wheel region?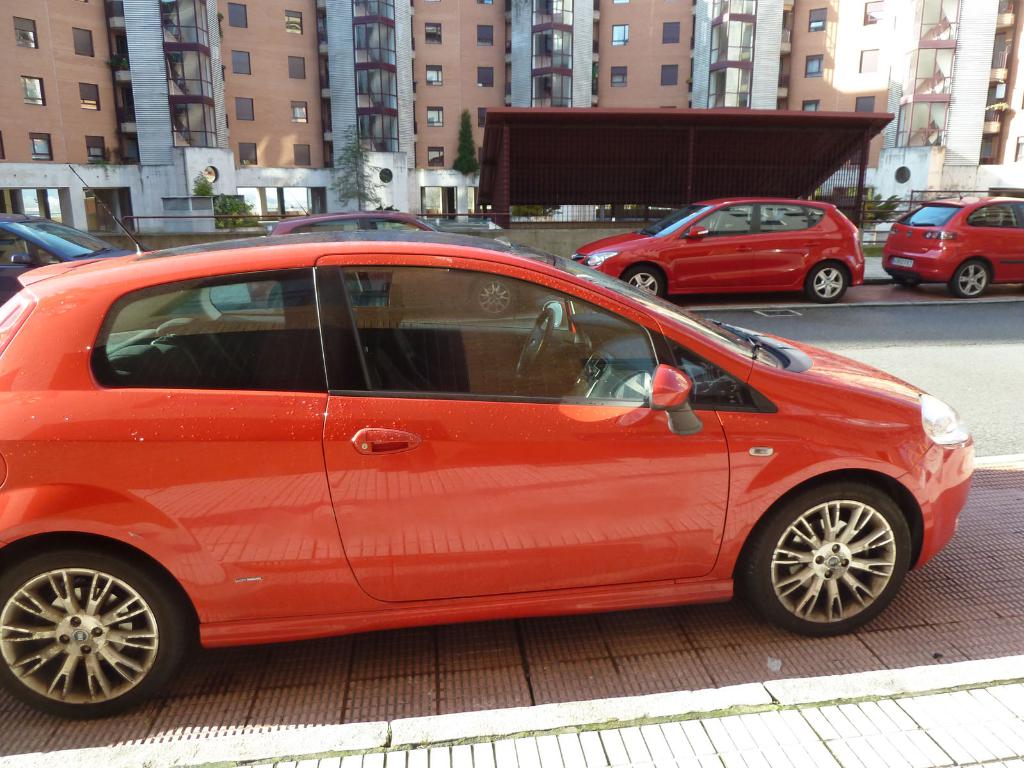
bbox=[621, 264, 662, 296]
